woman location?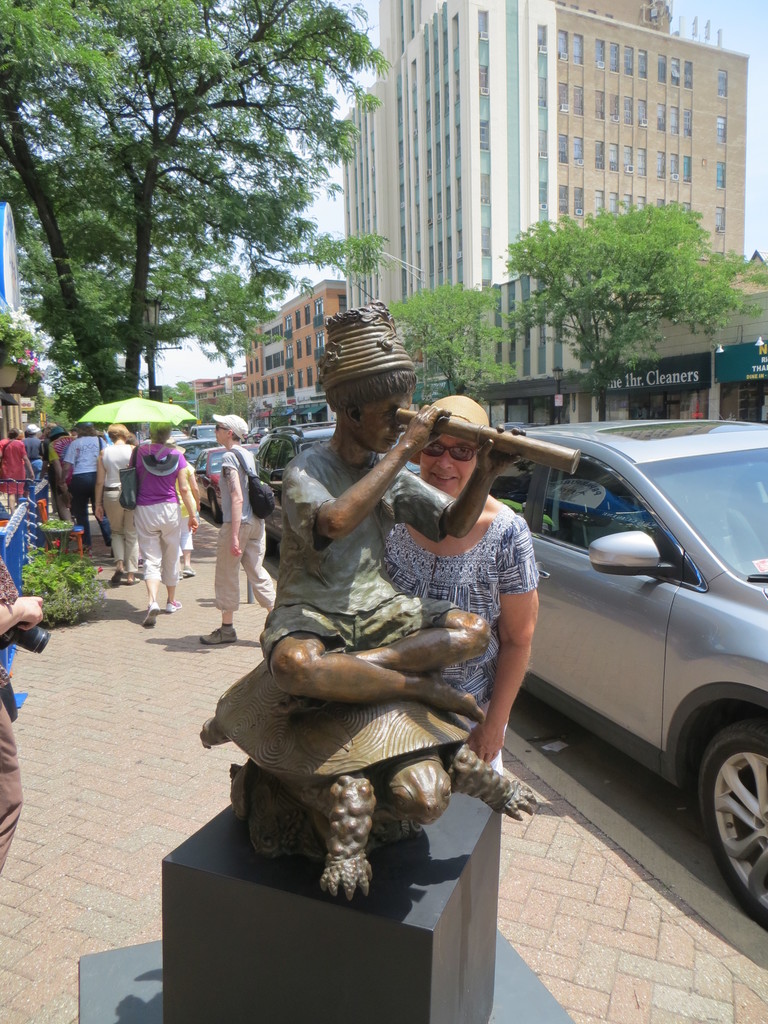
{"x1": 126, "y1": 426, "x2": 191, "y2": 626}
